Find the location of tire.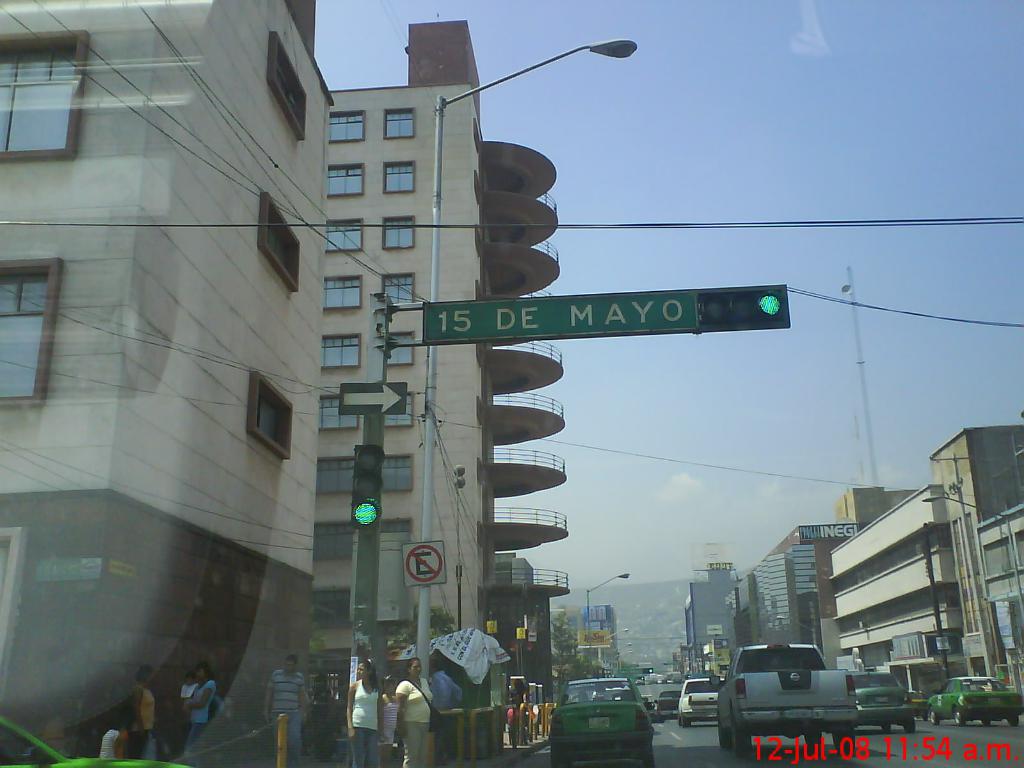
Location: 833:728:858:757.
